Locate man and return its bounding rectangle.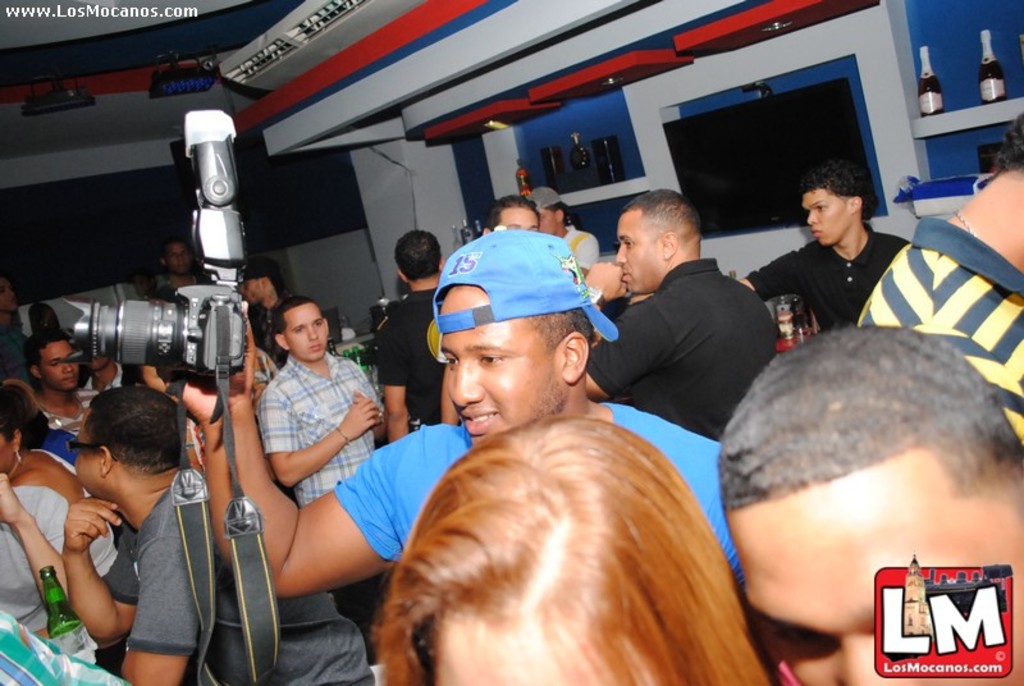
locate(145, 227, 739, 582).
